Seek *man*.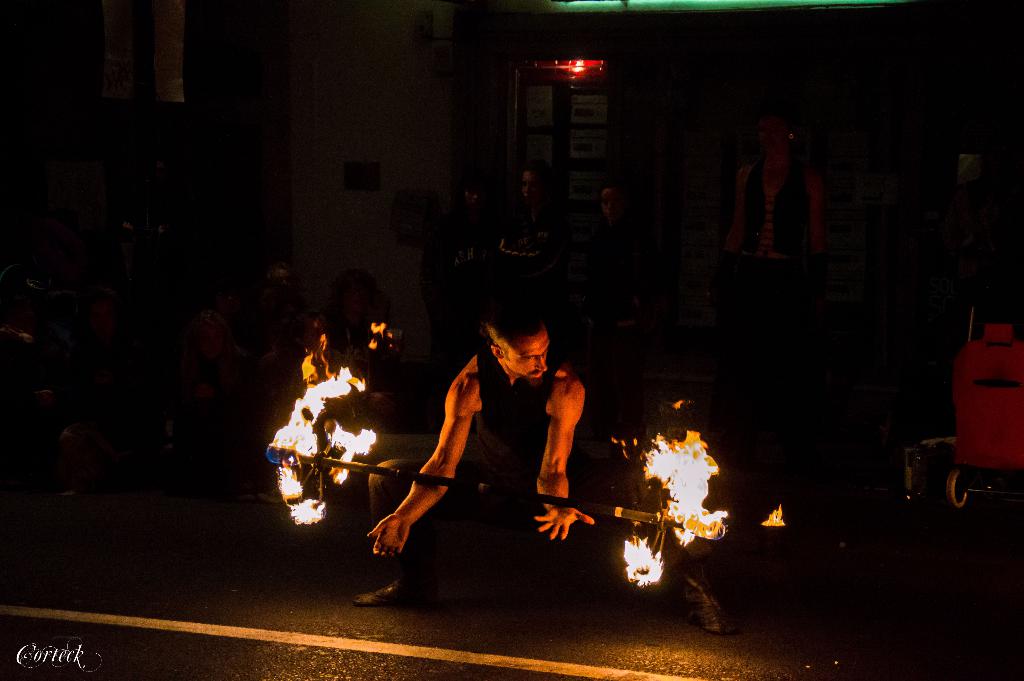
(407, 298, 630, 597).
